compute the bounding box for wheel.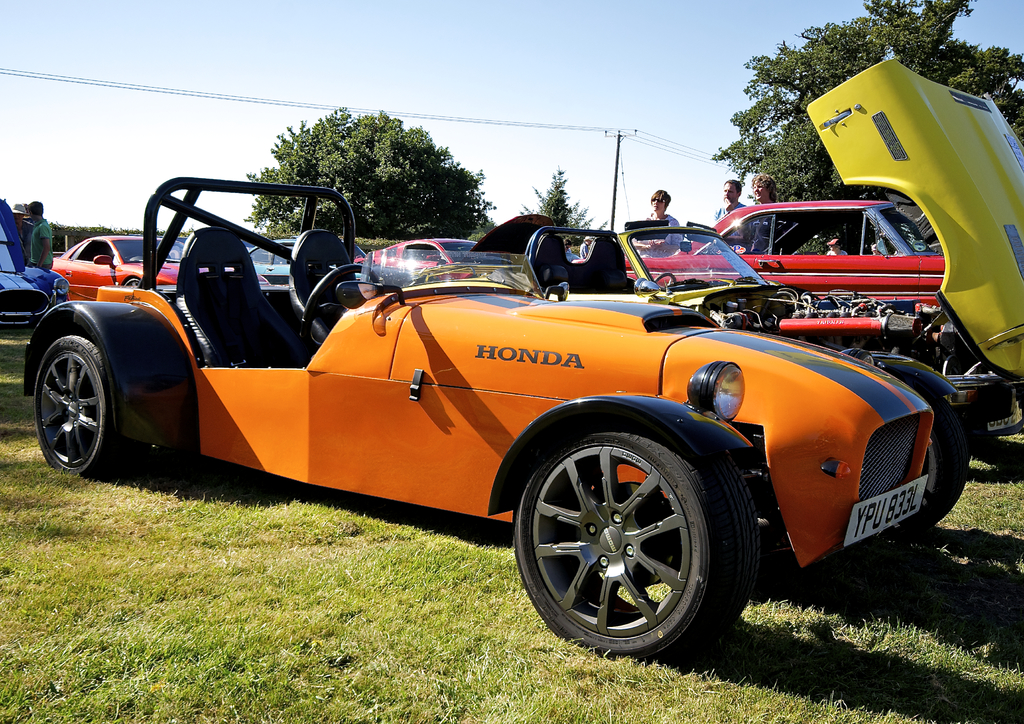
box(36, 330, 115, 477).
